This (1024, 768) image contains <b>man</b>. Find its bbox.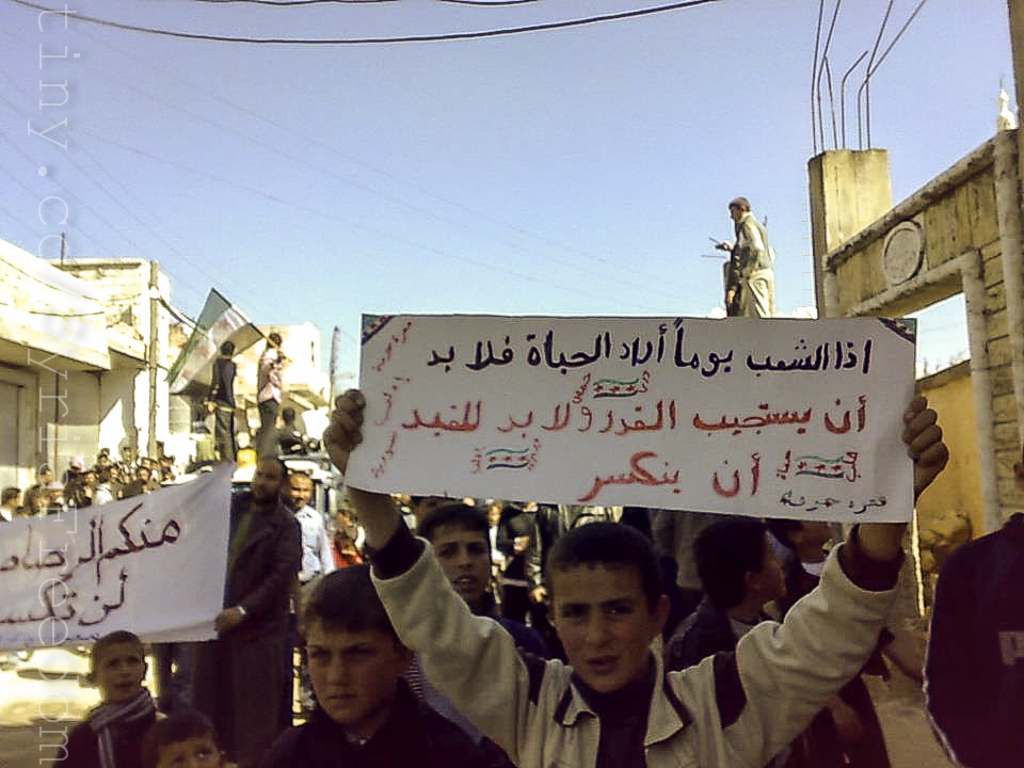
left=281, top=471, right=336, bottom=620.
